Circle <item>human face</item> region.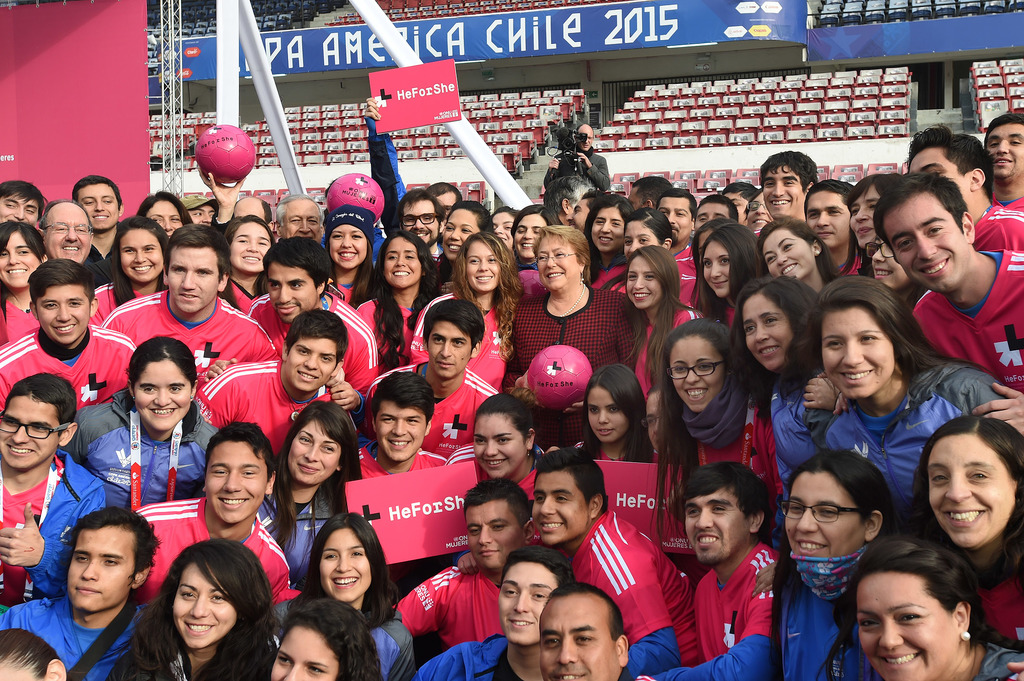
Region: Rect(474, 413, 527, 479).
